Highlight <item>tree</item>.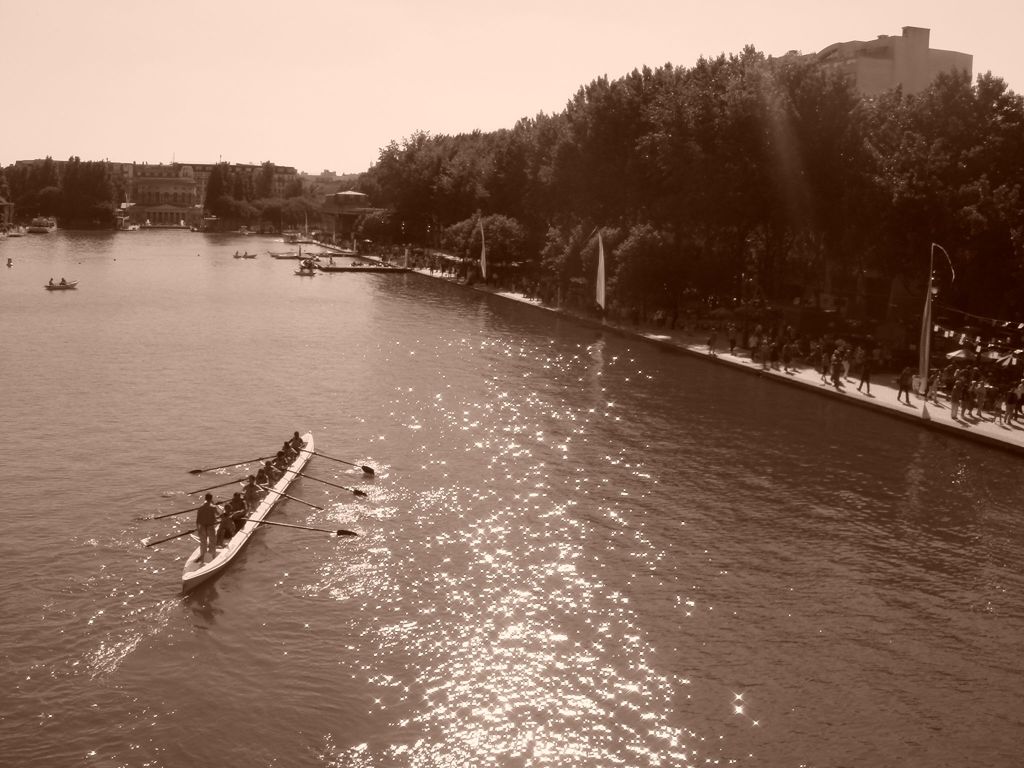
Highlighted region: x1=696 y1=40 x2=762 y2=209.
